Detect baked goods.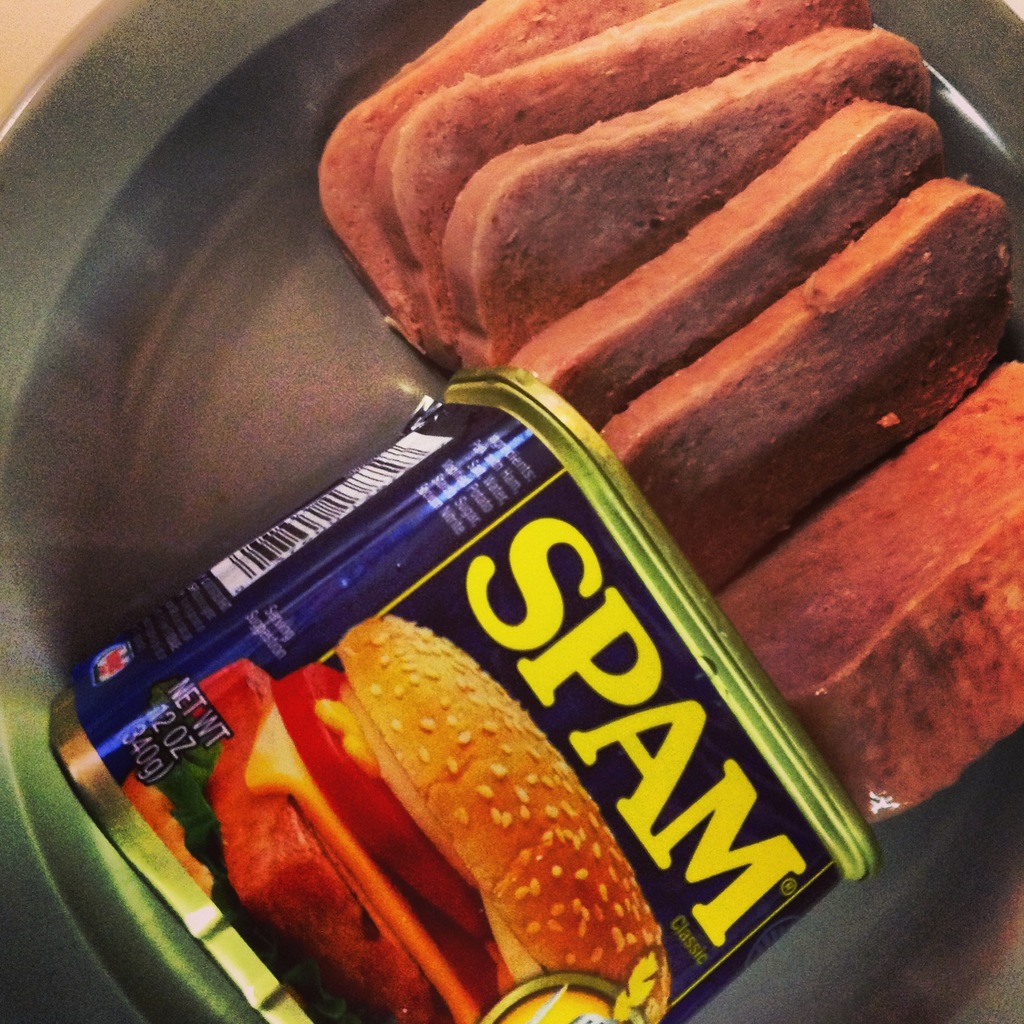
Detected at [379,0,881,381].
